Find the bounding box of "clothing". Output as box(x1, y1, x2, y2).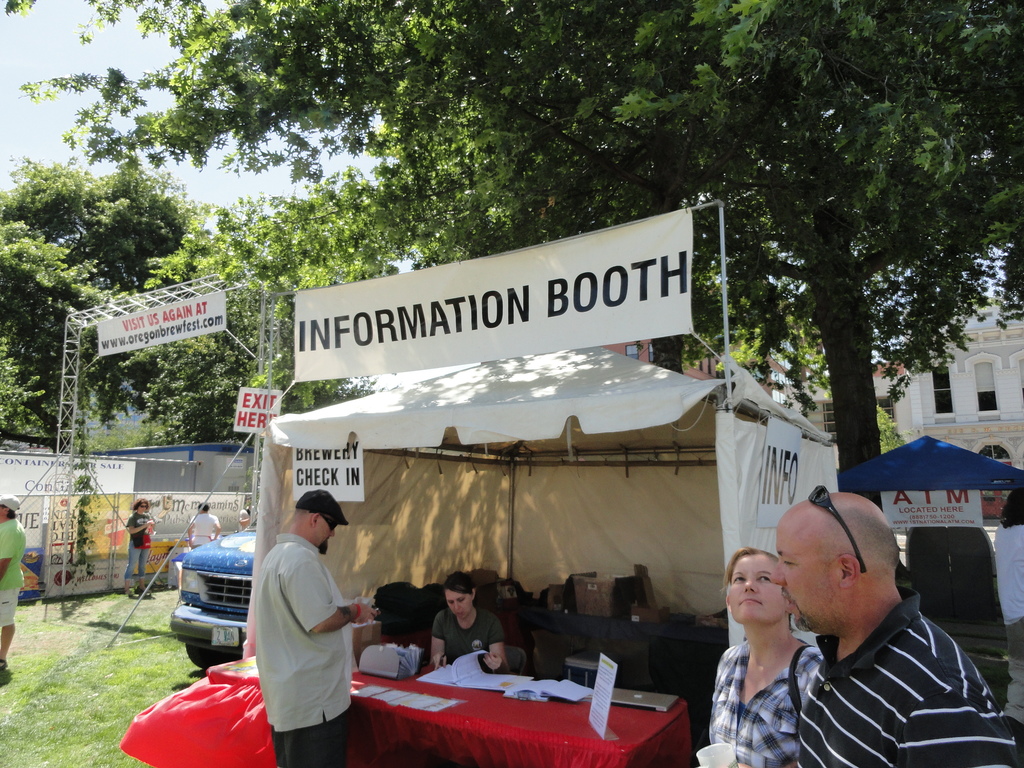
box(0, 518, 31, 641).
